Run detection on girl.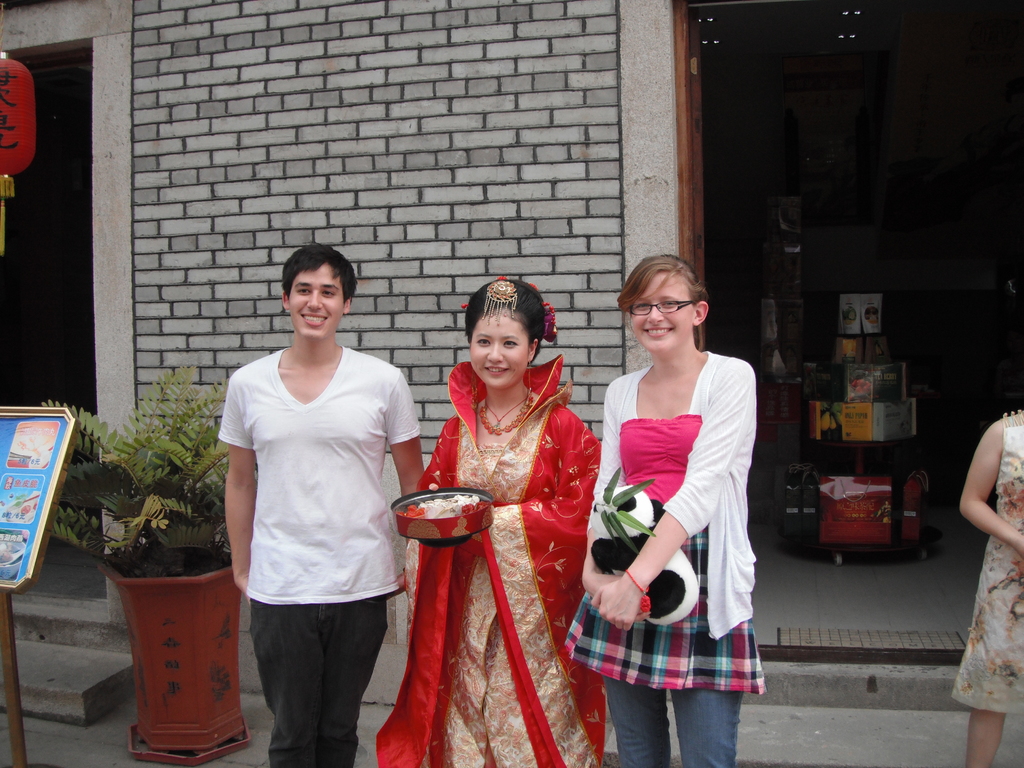
Result: (362,271,605,767).
